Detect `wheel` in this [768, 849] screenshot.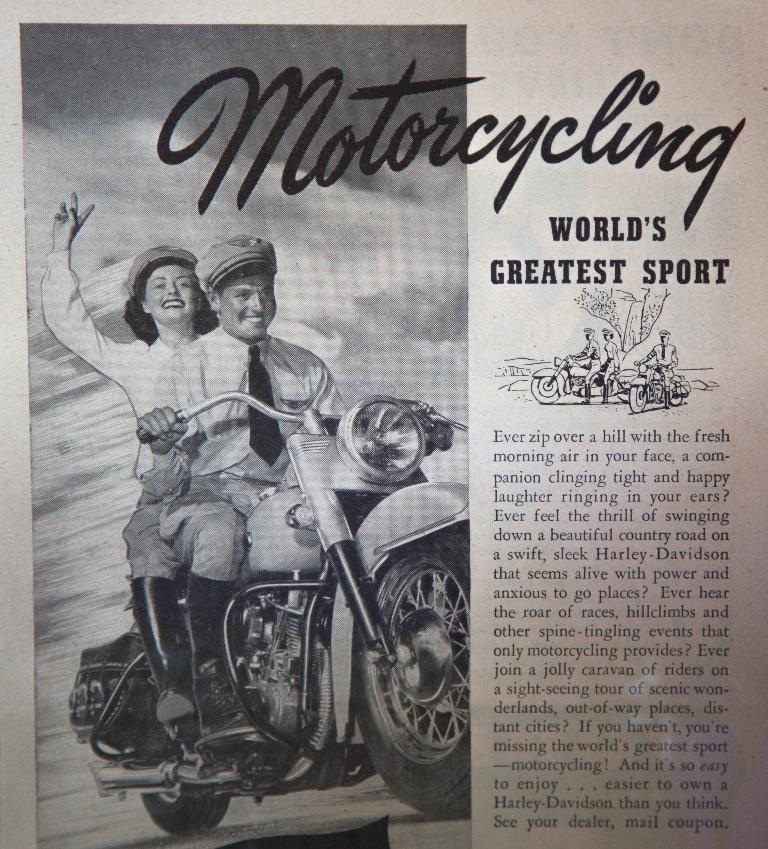
Detection: [x1=141, y1=790, x2=234, y2=835].
